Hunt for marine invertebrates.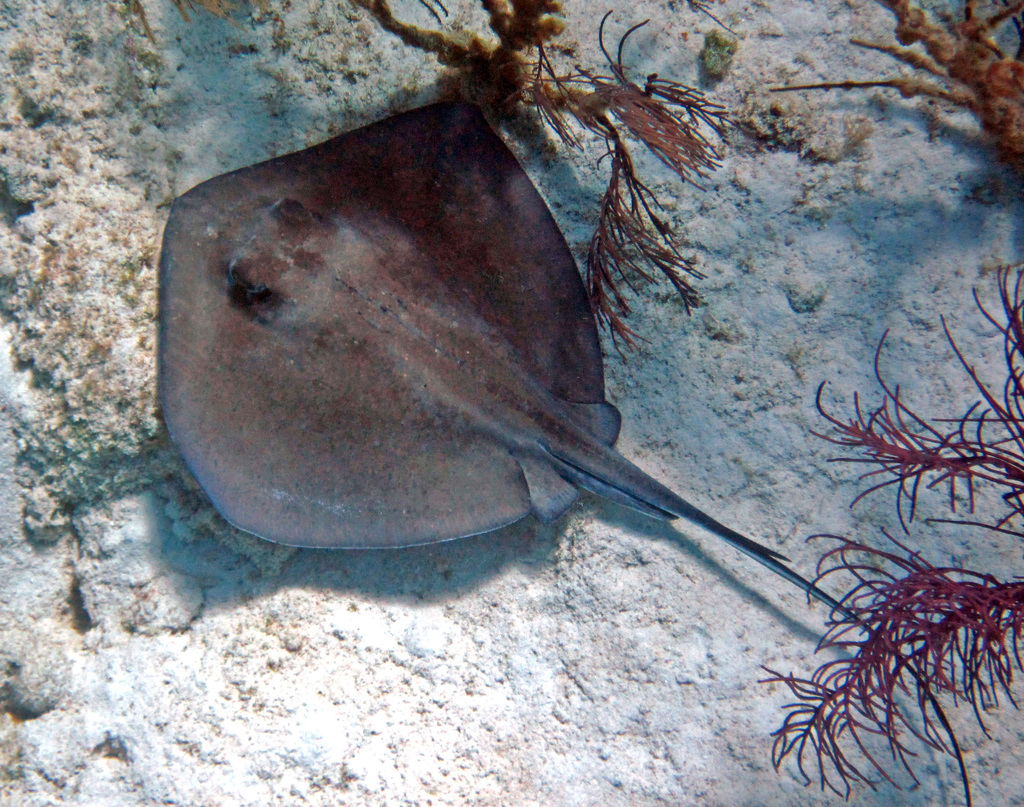
Hunted down at region(166, 98, 969, 806).
